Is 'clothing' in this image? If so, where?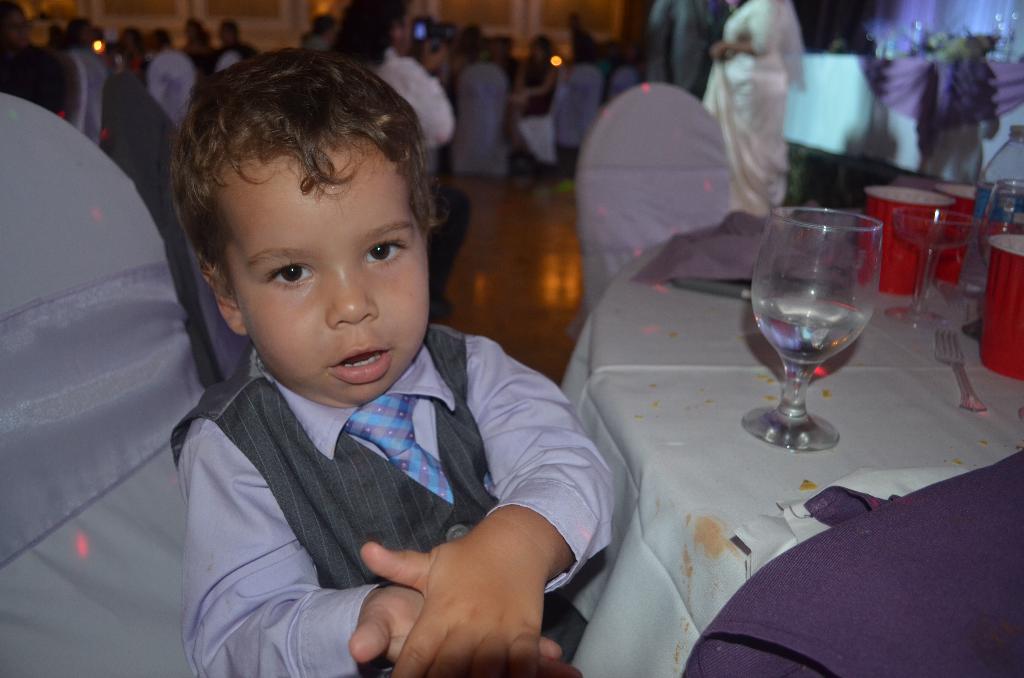
Yes, at 136:264:611:677.
